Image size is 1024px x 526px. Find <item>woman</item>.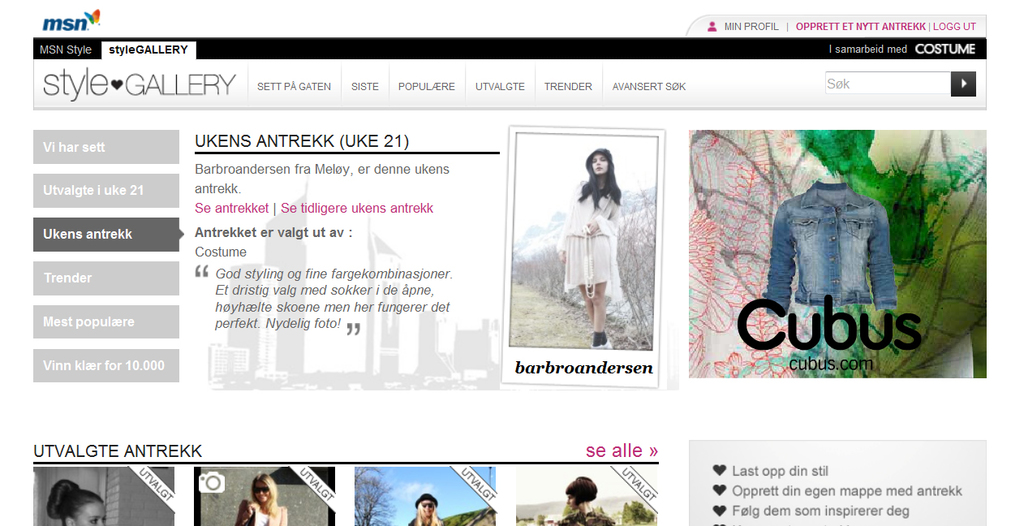
557 151 625 347.
